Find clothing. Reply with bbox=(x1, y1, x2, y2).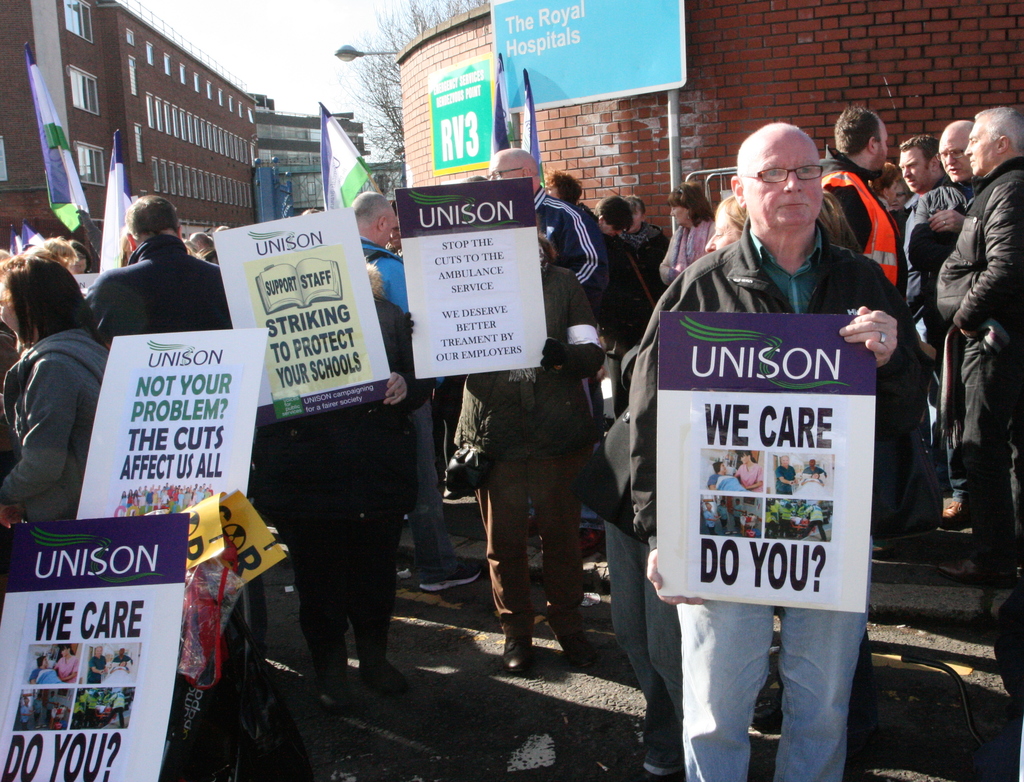
bbox=(0, 316, 109, 522).
